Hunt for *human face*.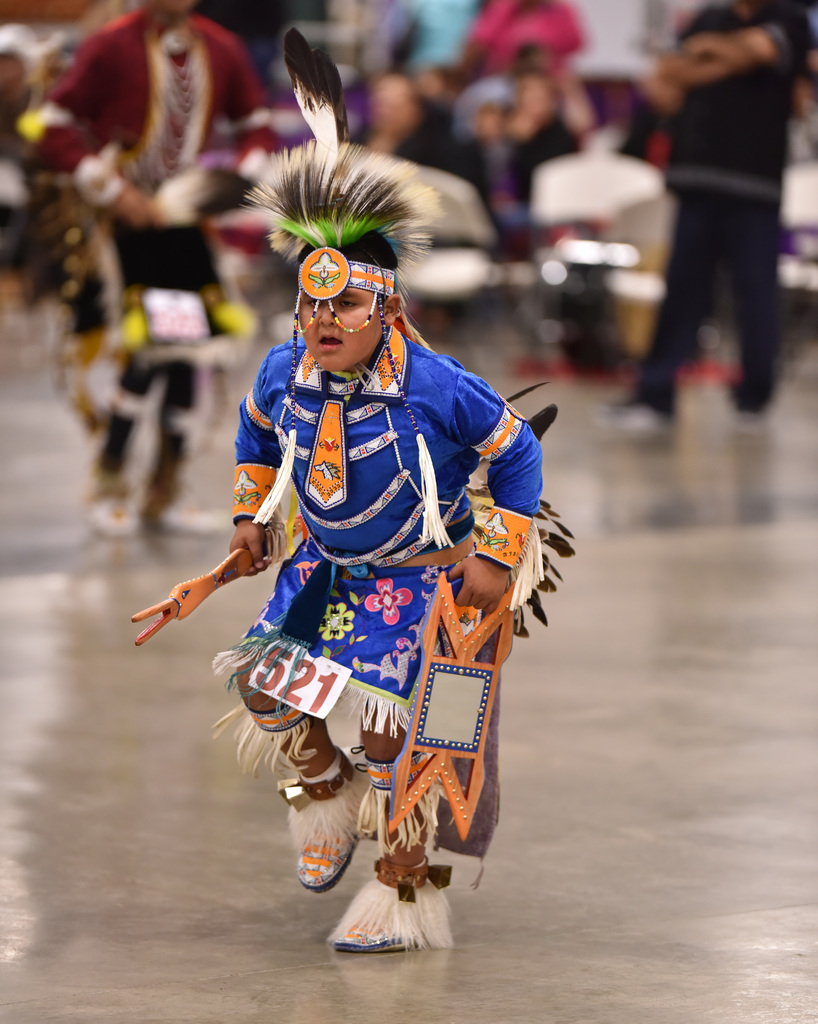
Hunted down at (300,284,377,378).
